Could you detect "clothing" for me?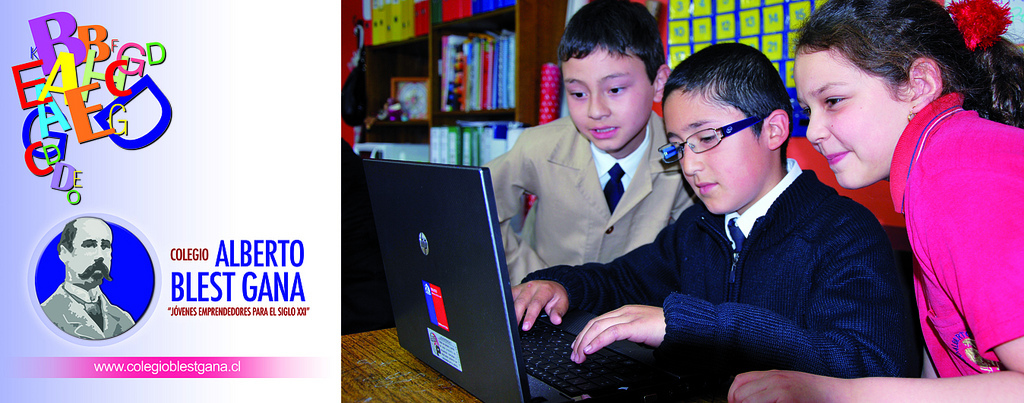
Detection result: box(522, 156, 925, 378).
